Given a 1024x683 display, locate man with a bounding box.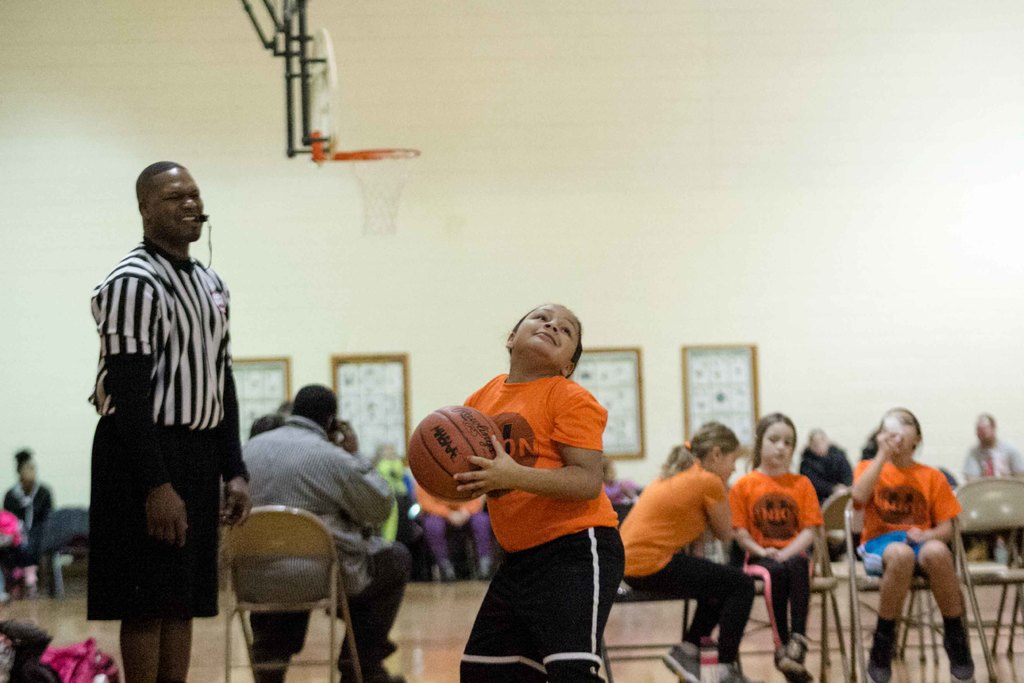
Located: 958,414,1023,565.
